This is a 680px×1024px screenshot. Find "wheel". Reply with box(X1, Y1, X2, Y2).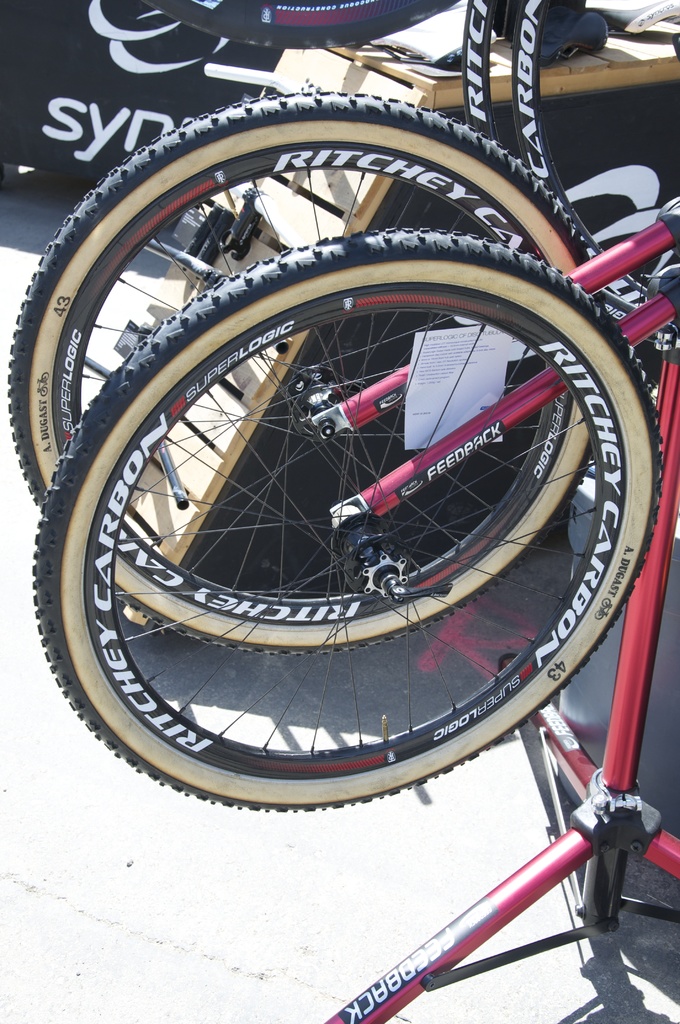
box(9, 89, 624, 653).
